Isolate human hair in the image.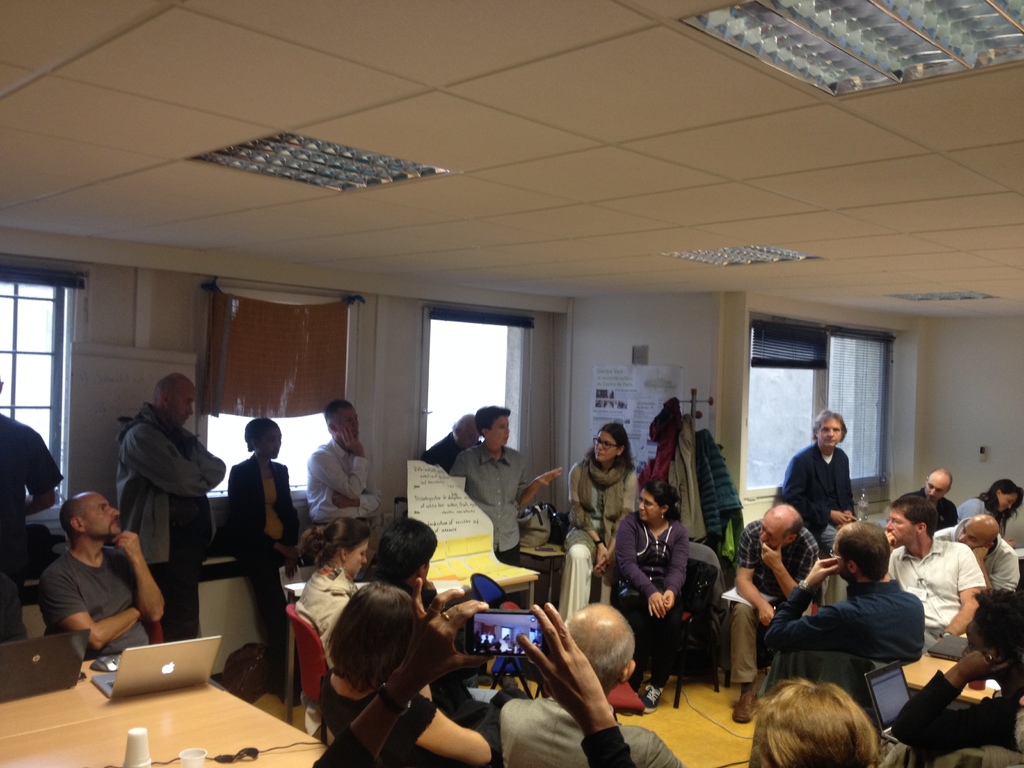
Isolated region: locate(973, 478, 1023, 535).
